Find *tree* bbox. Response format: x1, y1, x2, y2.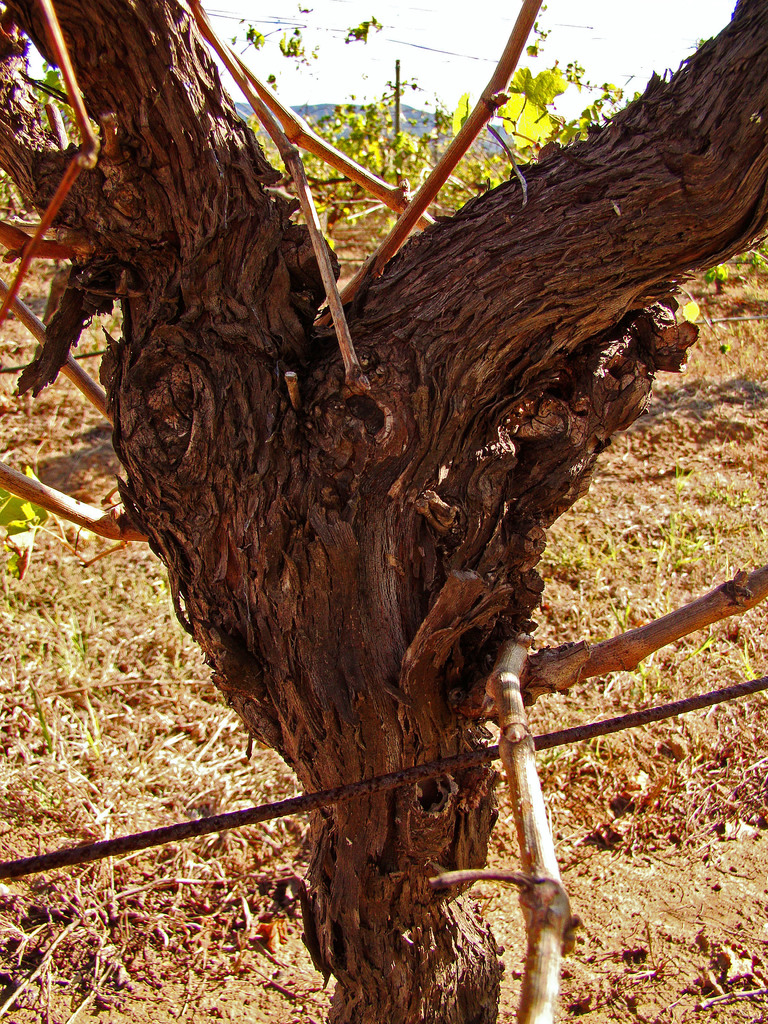
10, 5, 735, 957.
